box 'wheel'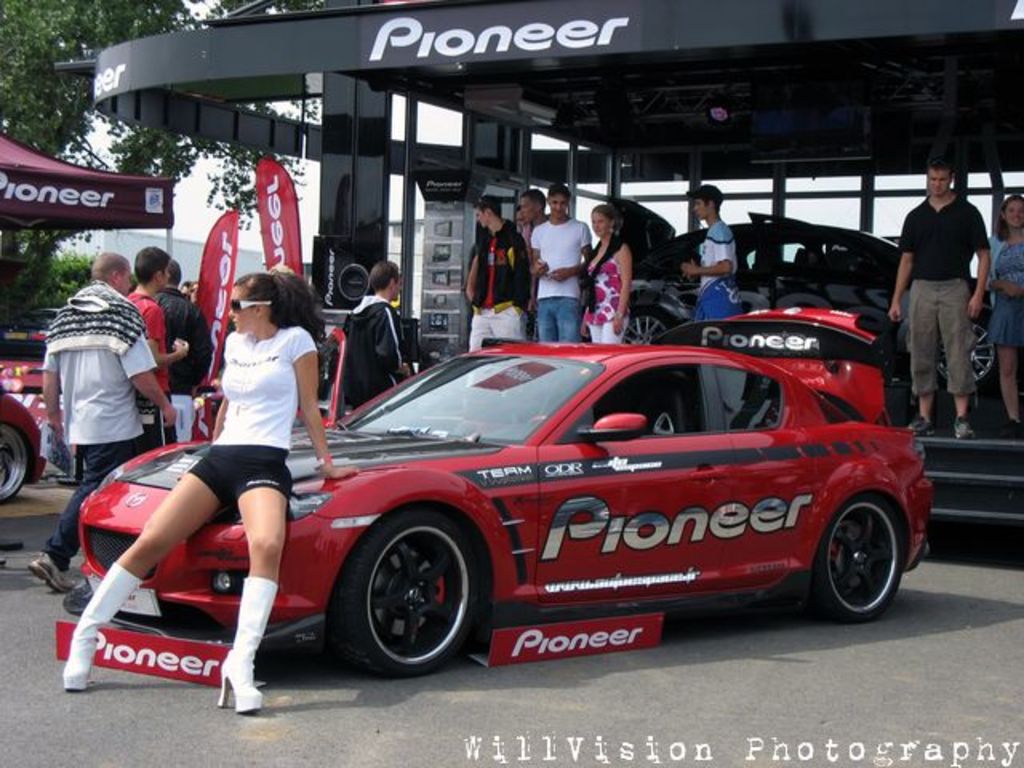
l=621, t=306, r=675, b=347
